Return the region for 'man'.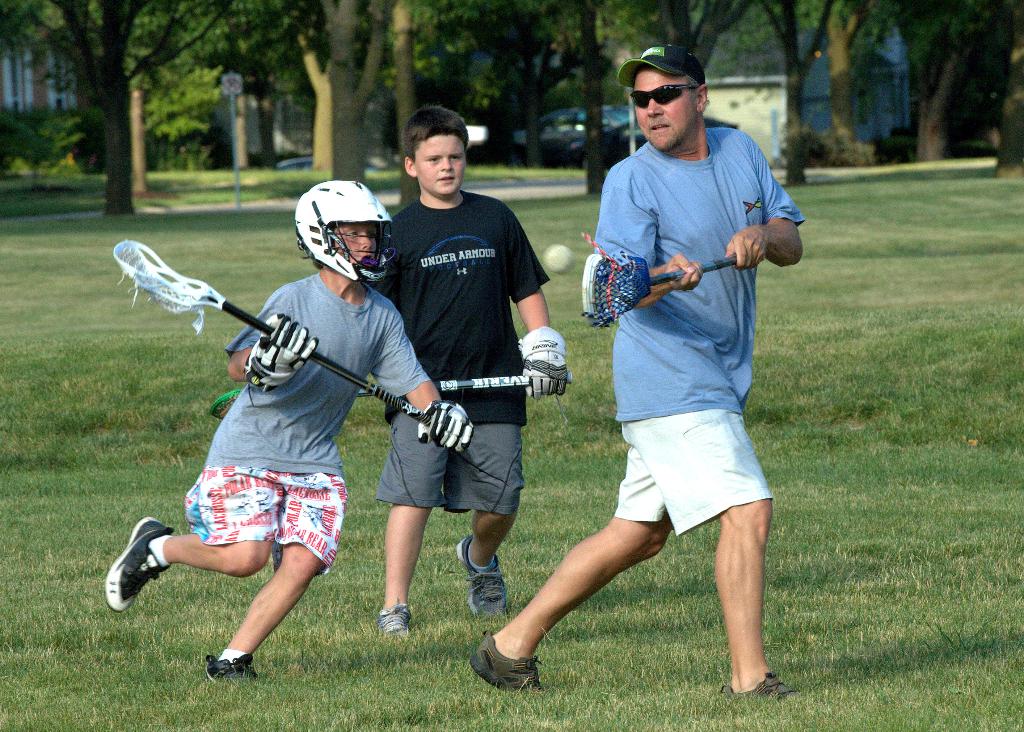
pyautogui.locateOnScreen(532, 58, 815, 697).
